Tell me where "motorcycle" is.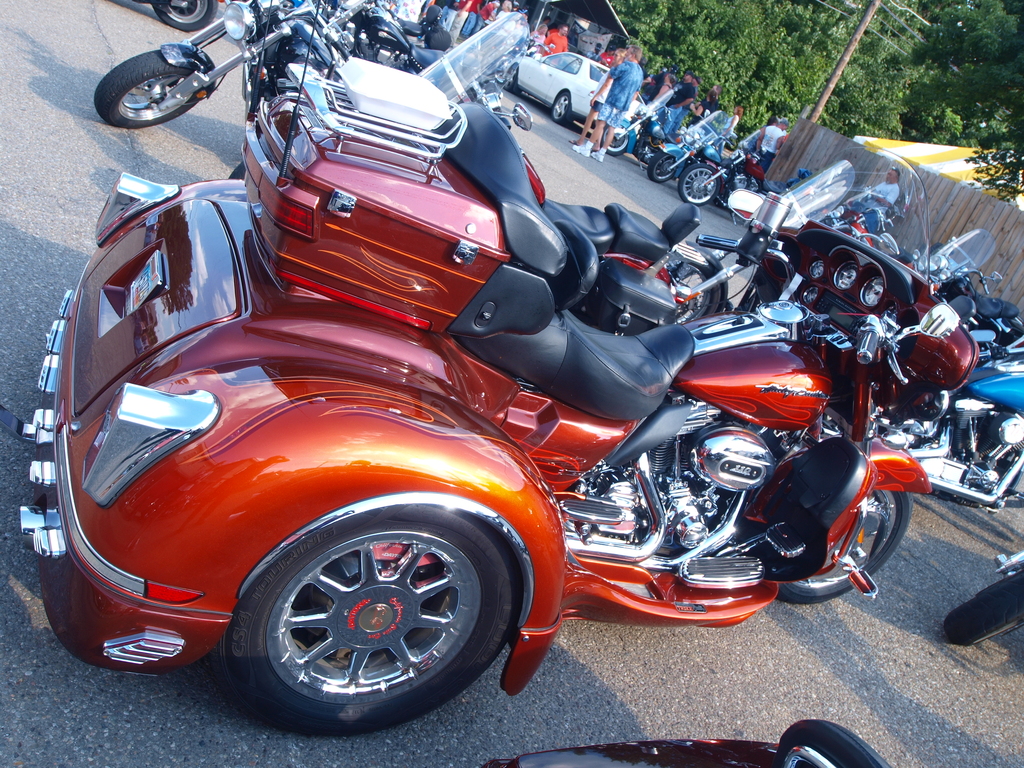
"motorcycle" is at bbox(328, 0, 447, 84).
